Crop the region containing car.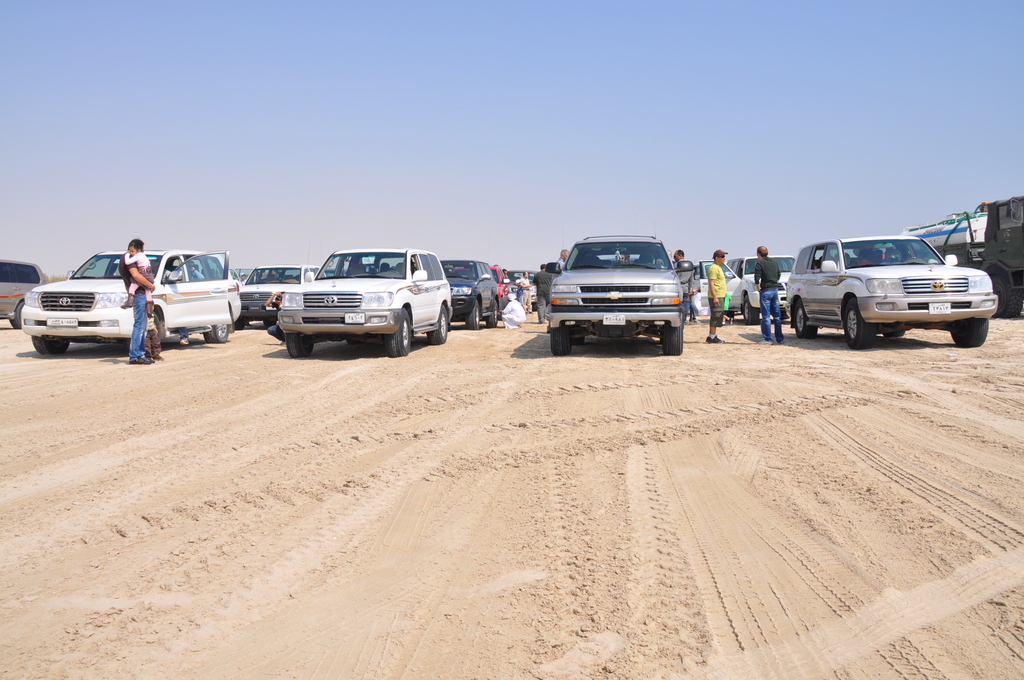
Crop region: [23,255,239,361].
